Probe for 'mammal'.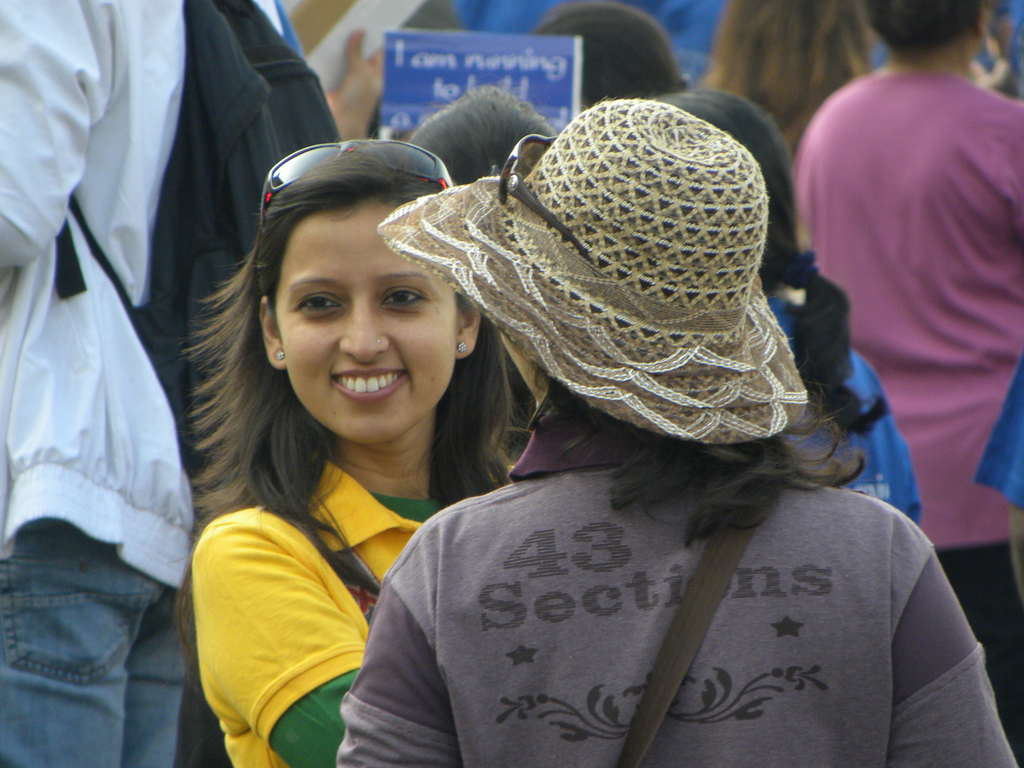
Probe result: bbox(0, 0, 247, 767).
